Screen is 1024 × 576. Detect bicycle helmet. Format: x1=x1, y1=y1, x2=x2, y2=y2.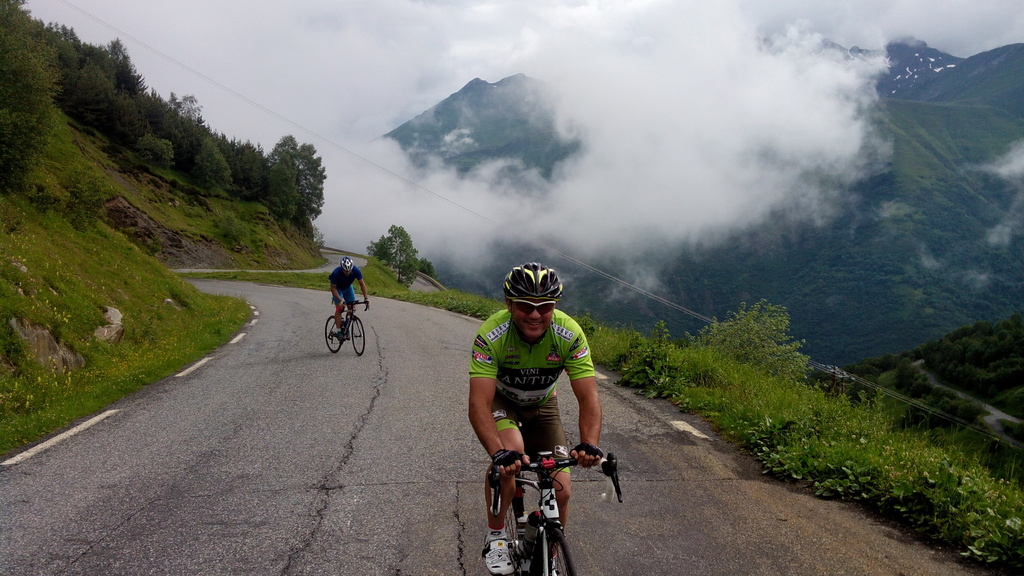
x1=499, y1=262, x2=561, y2=297.
